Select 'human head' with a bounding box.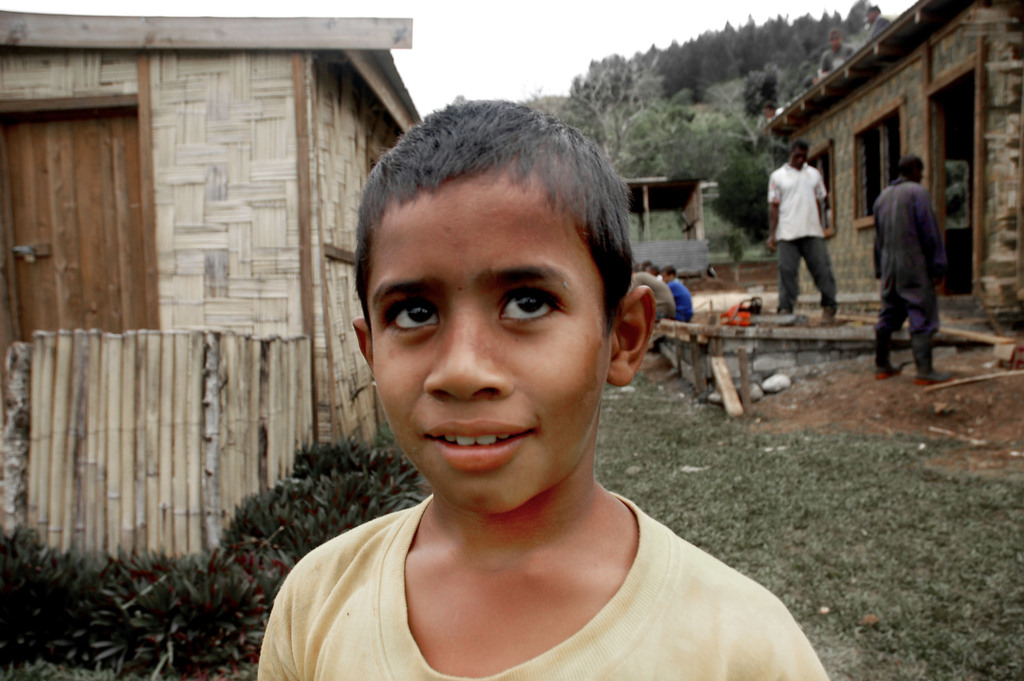
box(894, 155, 927, 181).
